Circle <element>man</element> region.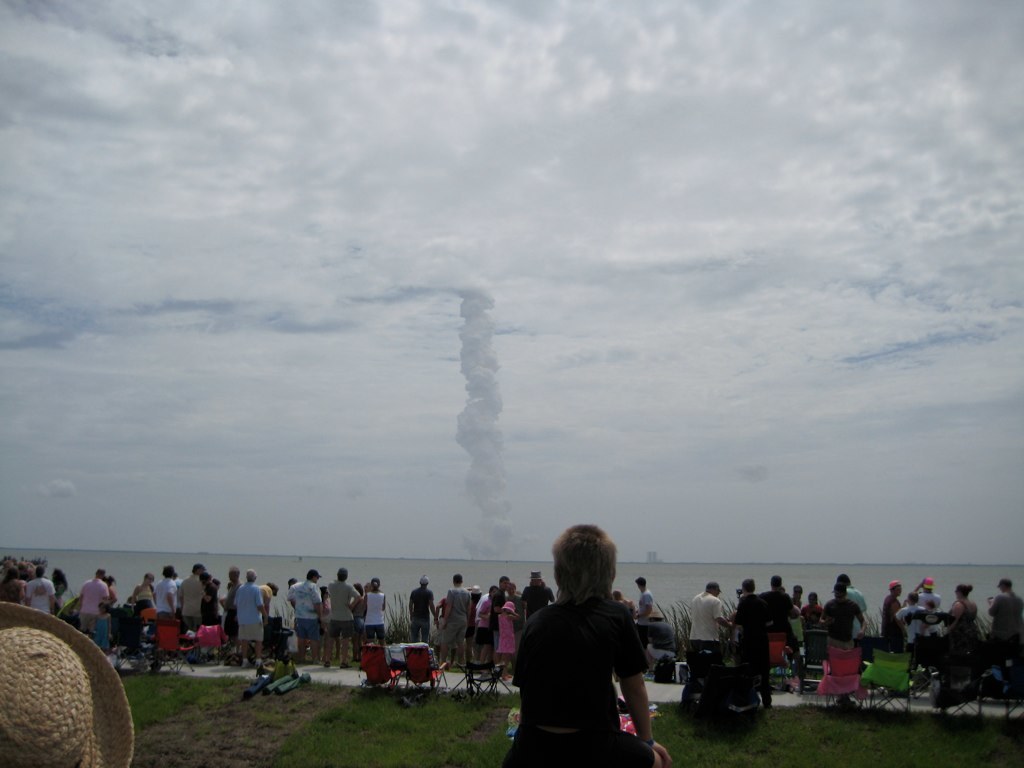
Region: box(490, 574, 509, 641).
